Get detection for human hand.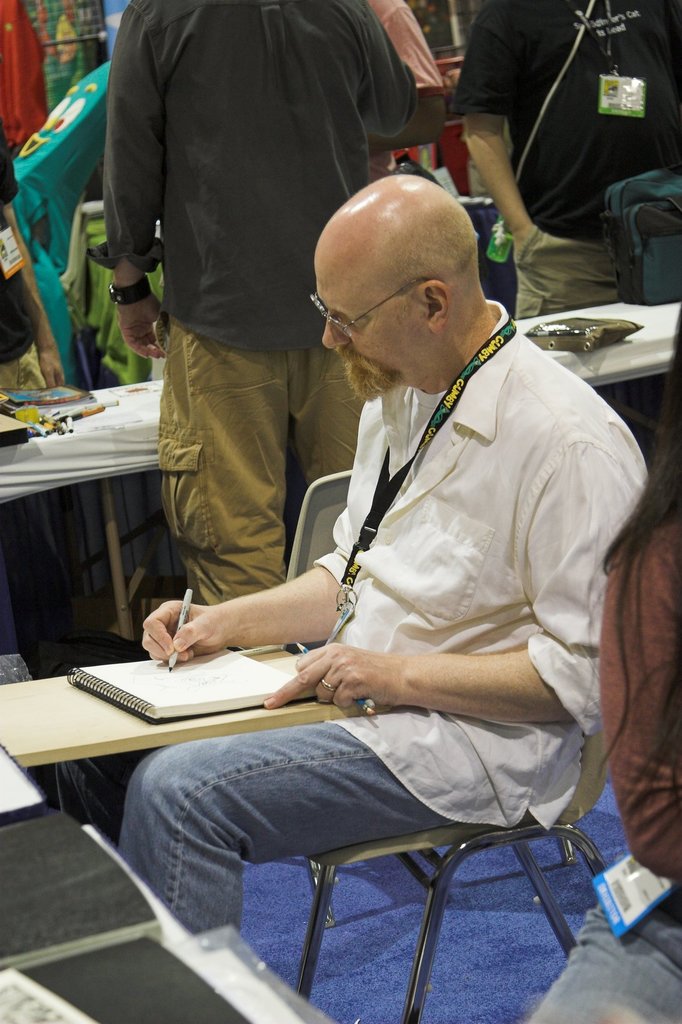
Detection: 115/299/168/360.
